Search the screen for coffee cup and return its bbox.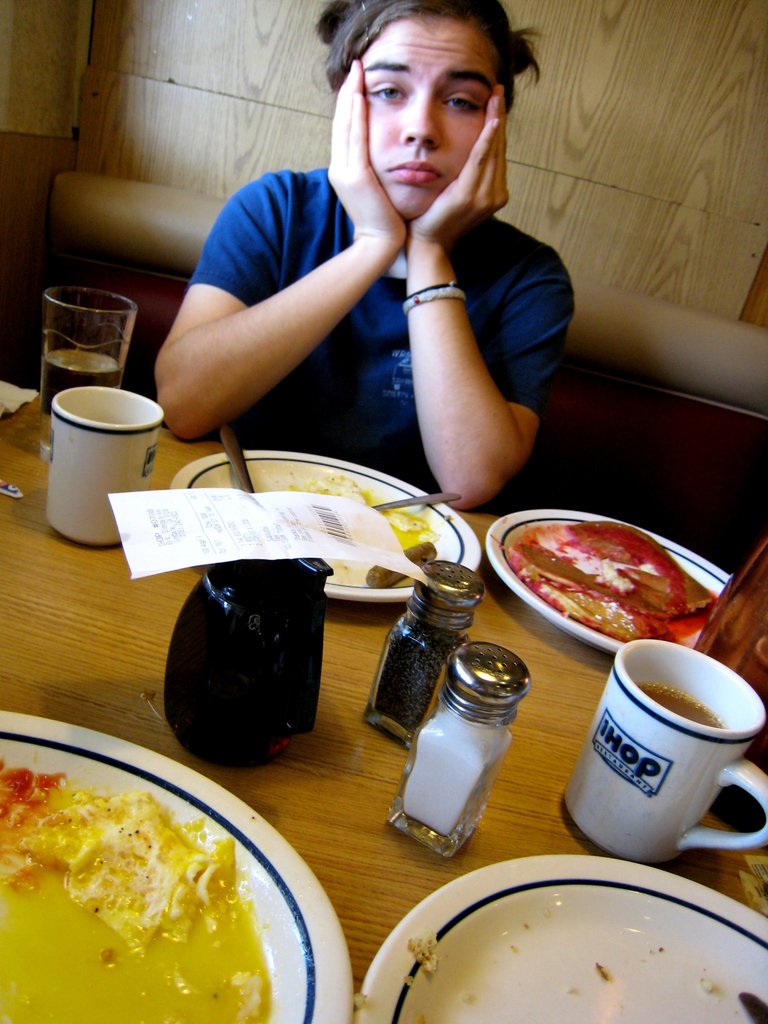
Found: box=[47, 383, 168, 548].
